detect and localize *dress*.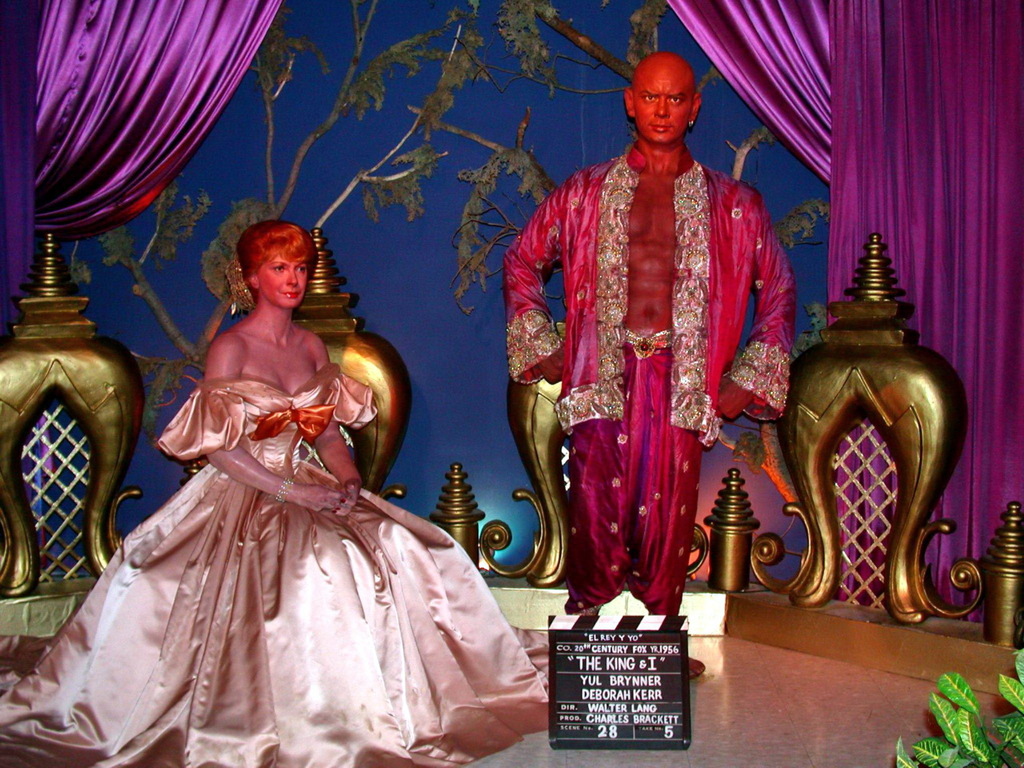
Localized at box(0, 365, 550, 767).
